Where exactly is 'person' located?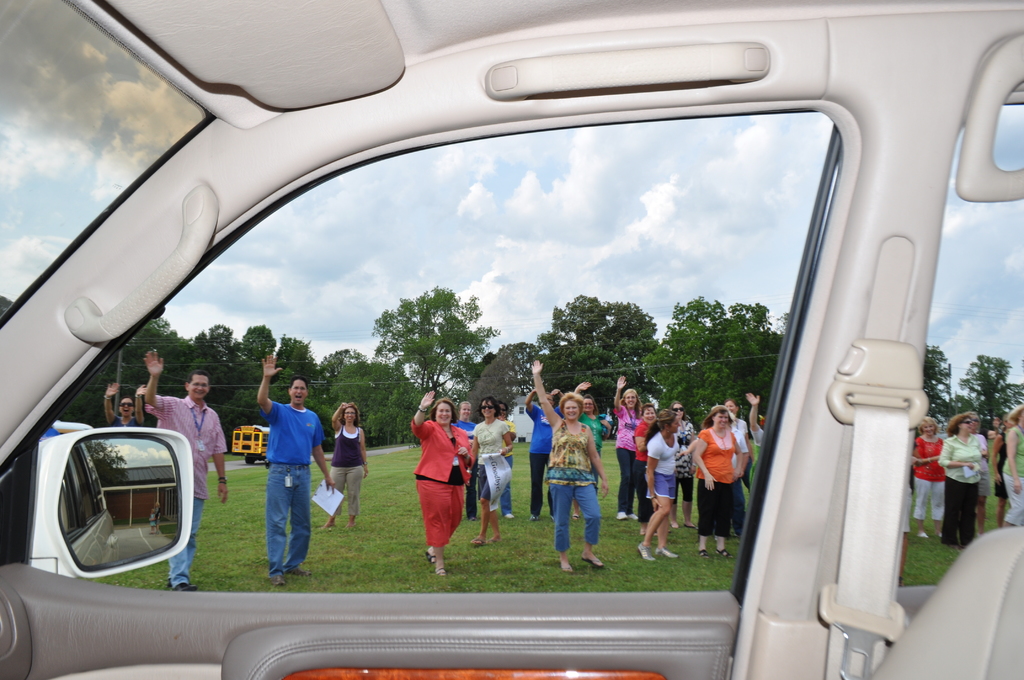
Its bounding box is 690 403 758 556.
